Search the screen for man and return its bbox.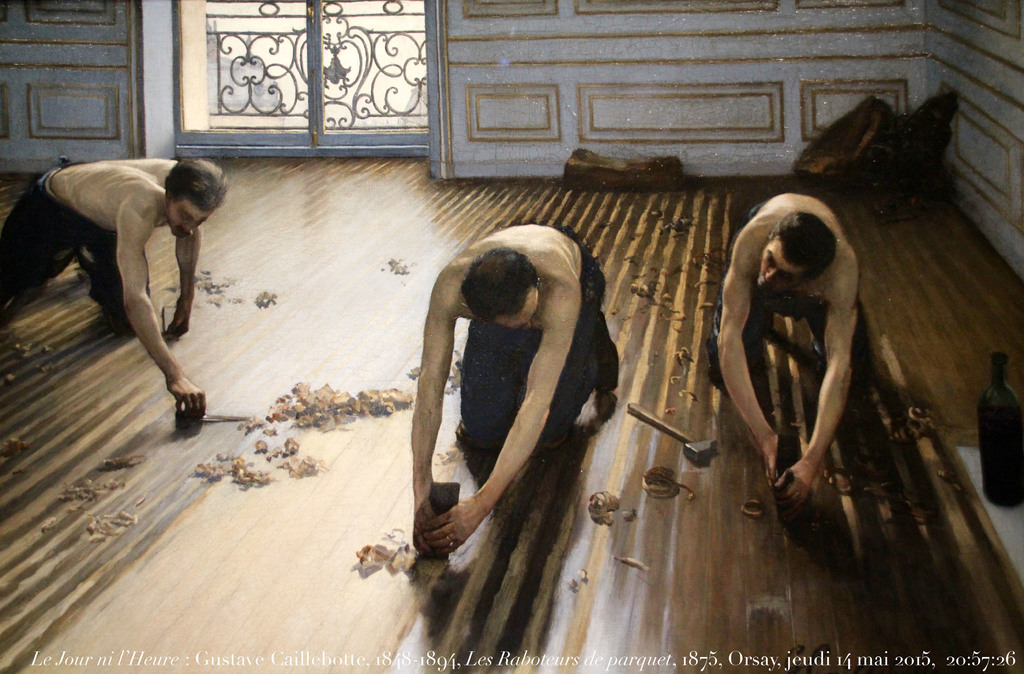
Found: (403,214,621,559).
